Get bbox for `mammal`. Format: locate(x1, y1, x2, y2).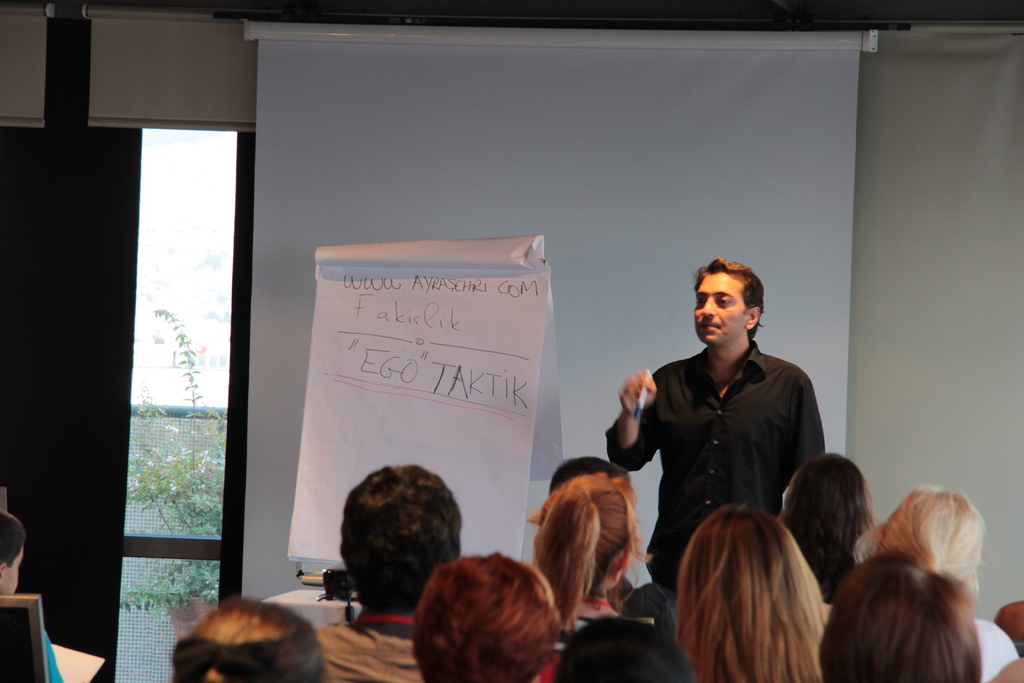
locate(528, 469, 664, 682).
